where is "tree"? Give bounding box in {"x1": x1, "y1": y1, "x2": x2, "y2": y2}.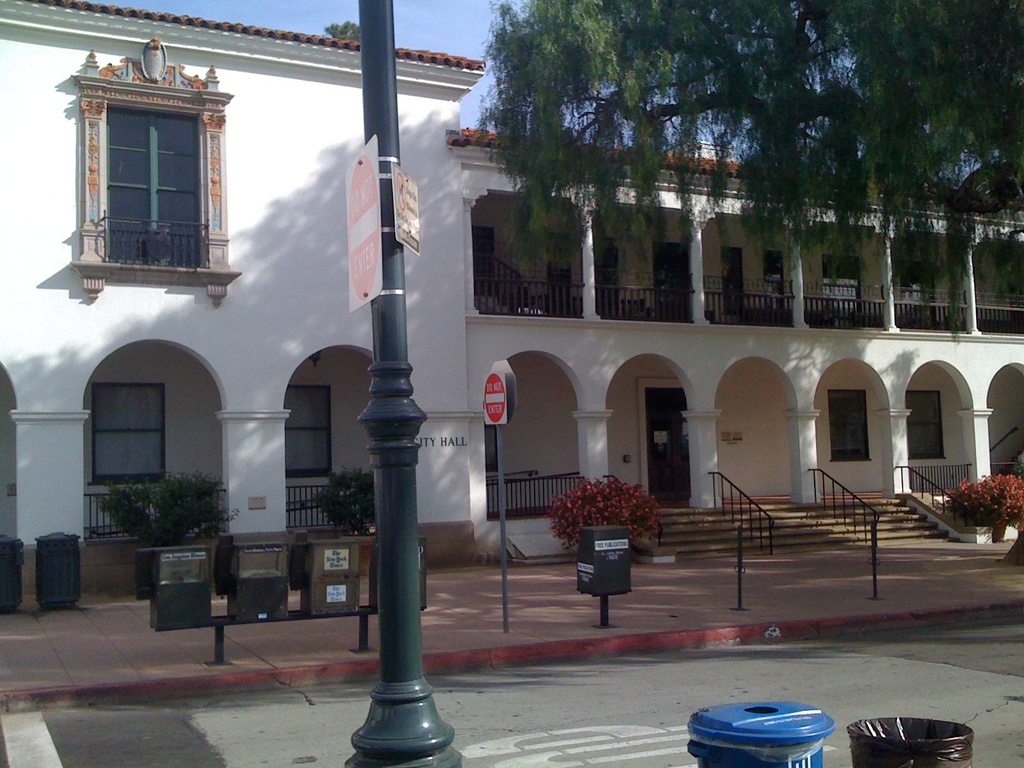
{"x1": 492, "y1": 104, "x2": 1023, "y2": 283}.
